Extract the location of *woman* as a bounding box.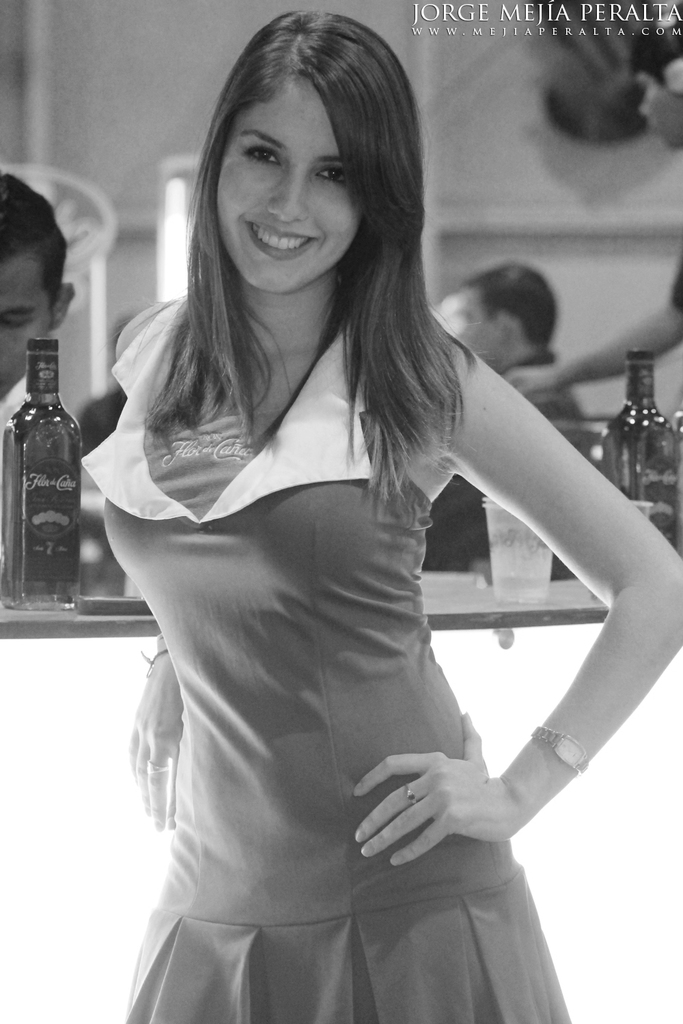
[x1=79, y1=16, x2=682, y2=1023].
